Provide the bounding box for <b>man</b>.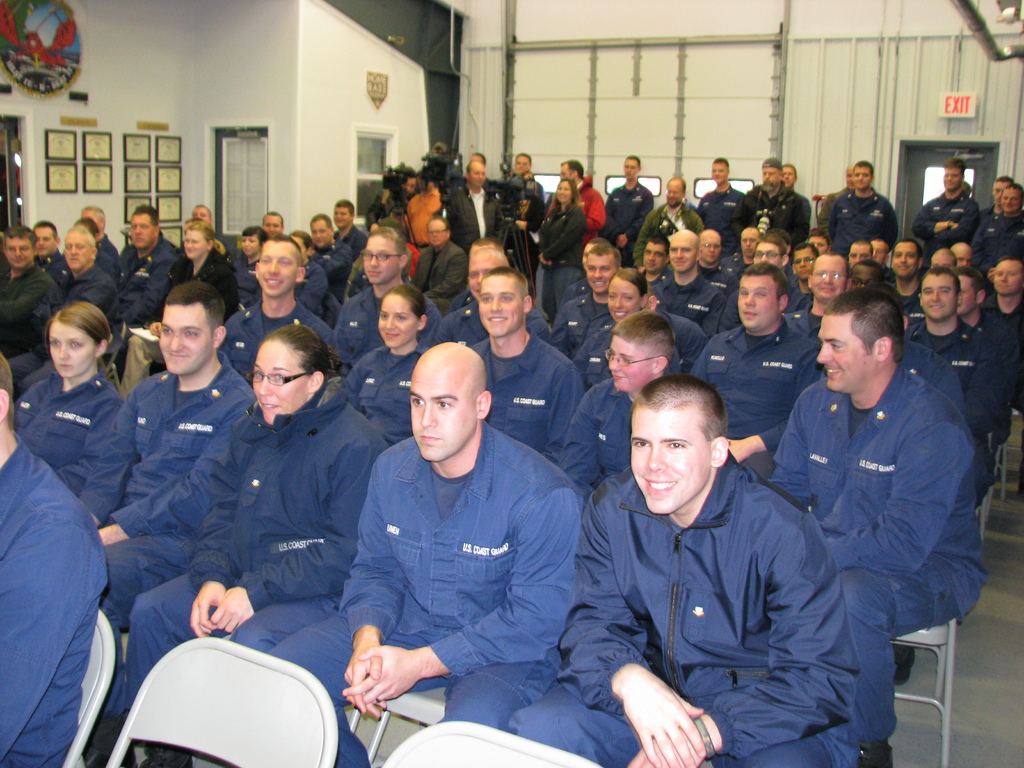
(x1=305, y1=213, x2=341, y2=283).
